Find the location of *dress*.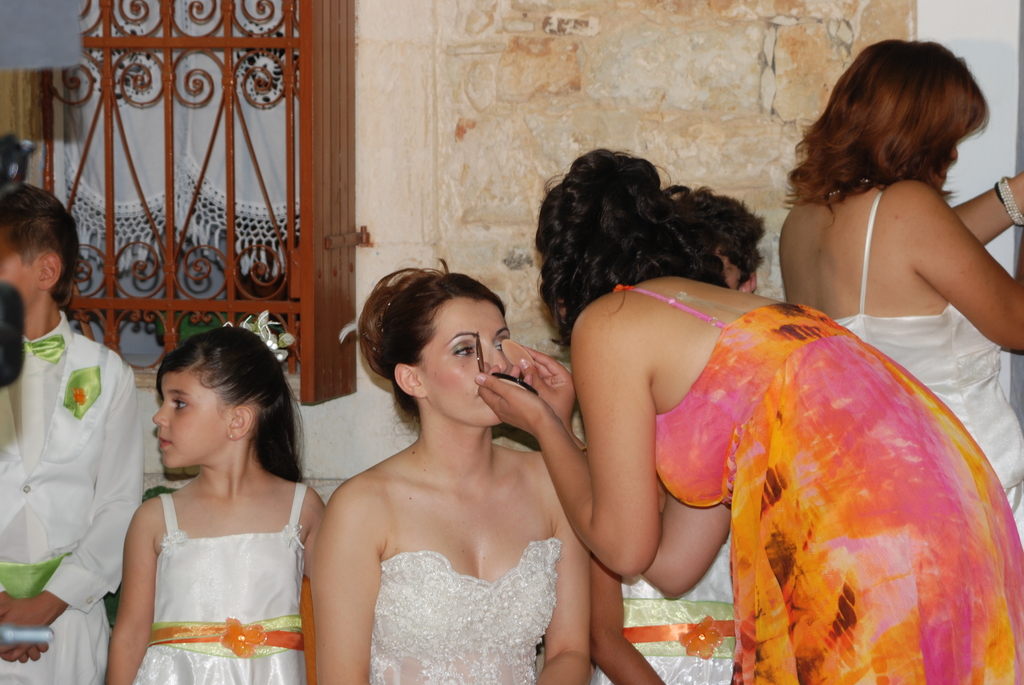
Location: Rect(833, 190, 1023, 531).
